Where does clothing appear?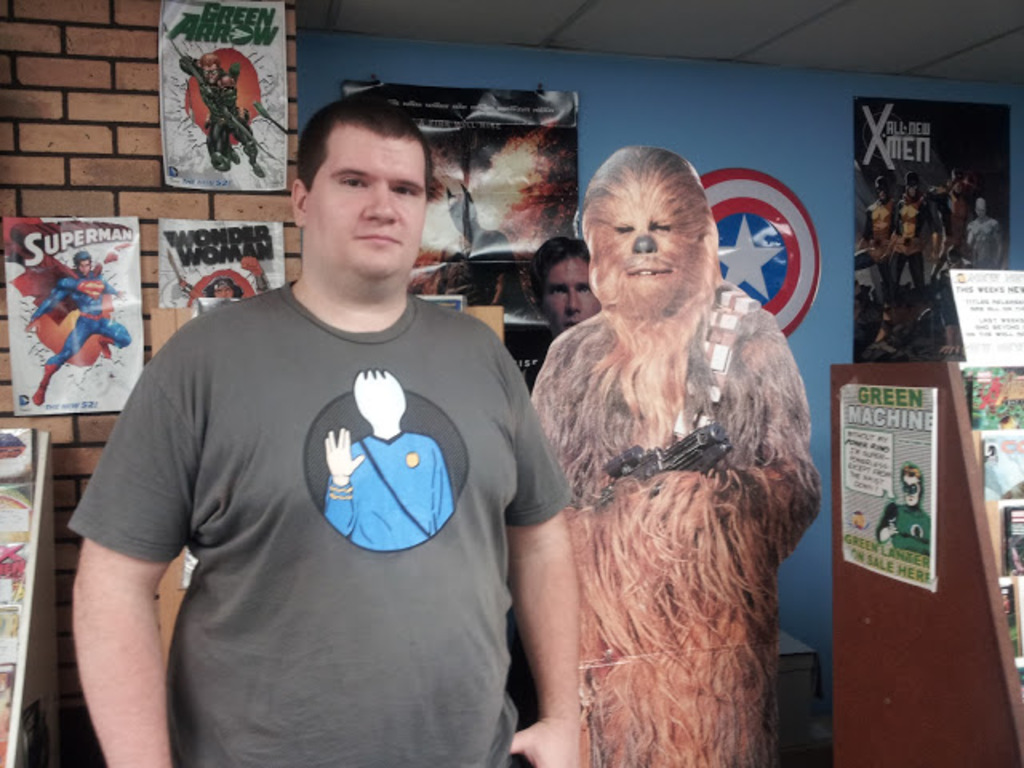
Appears at bbox=(861, 197, 902, 298).
